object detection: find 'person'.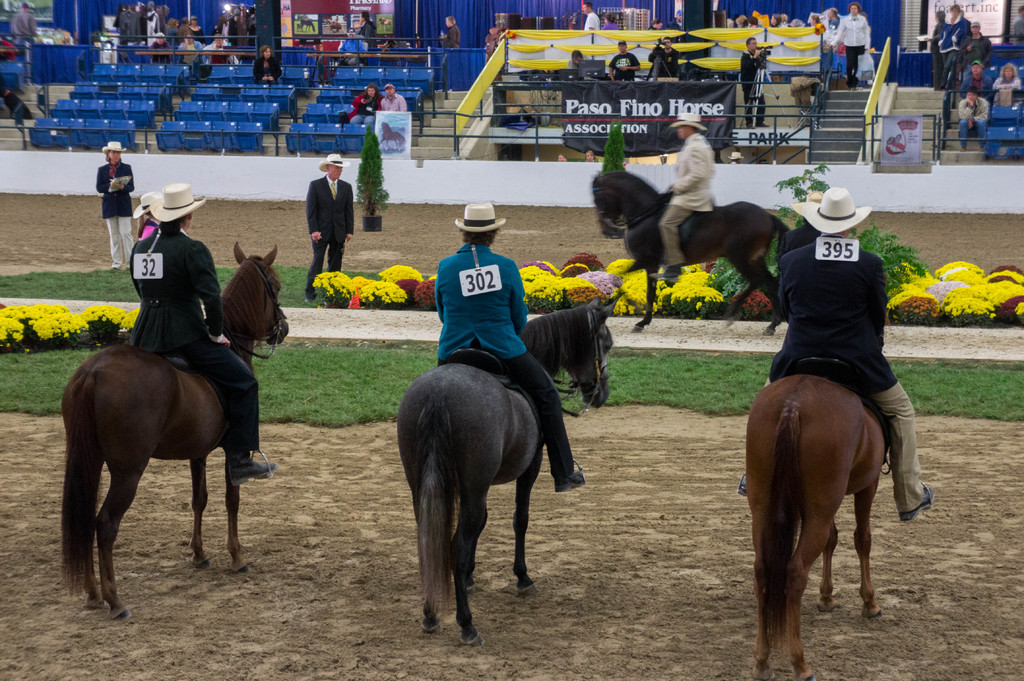
132, 198, 154, 238.
